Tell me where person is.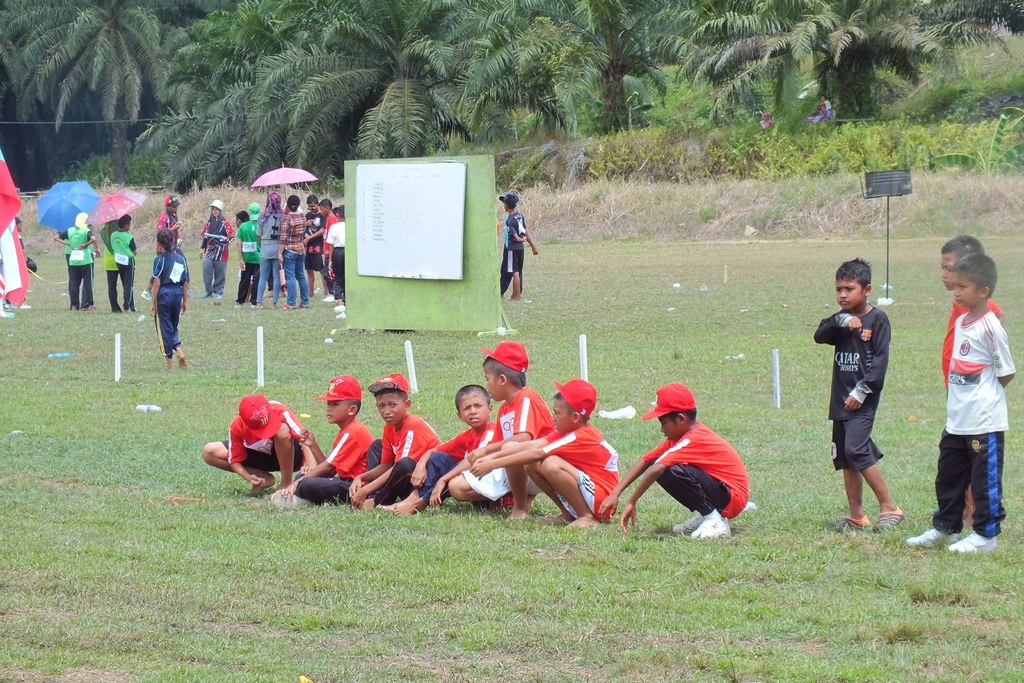
person is at 593/377/749/541.
